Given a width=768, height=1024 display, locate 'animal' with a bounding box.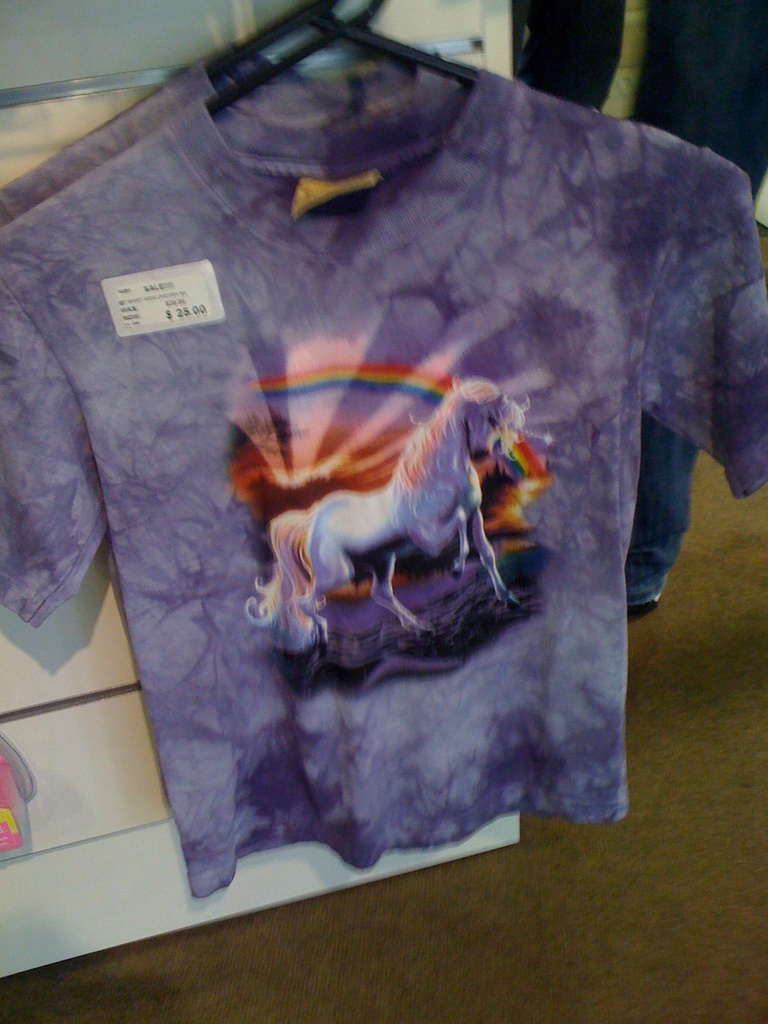
Located: <box>245,371,534,645</box>.
